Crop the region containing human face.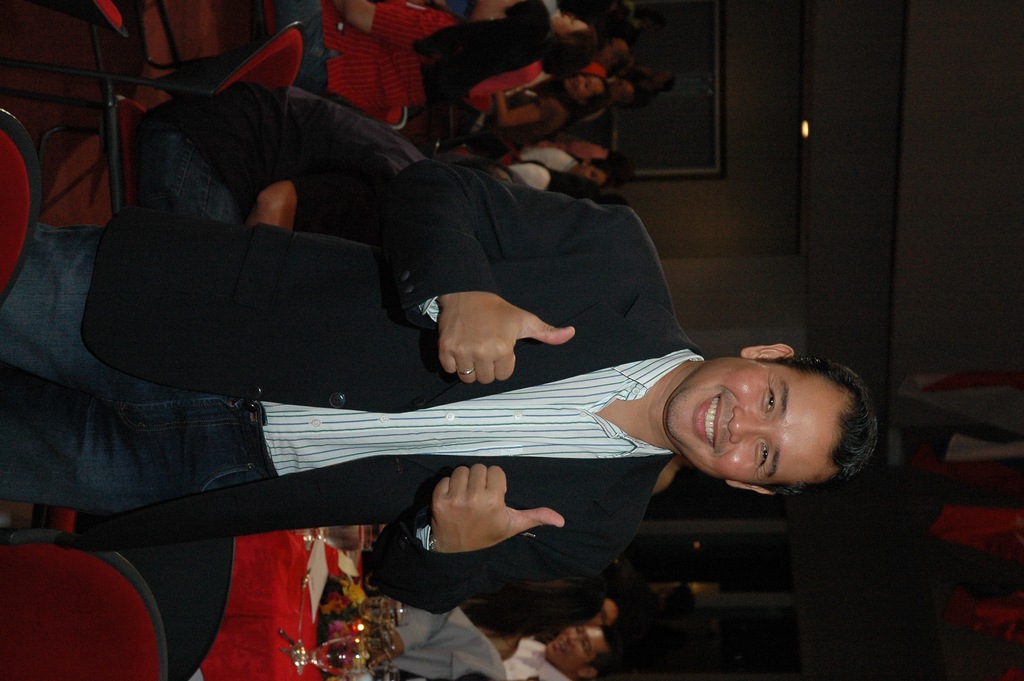
Crop region: 579,172,605,181.
